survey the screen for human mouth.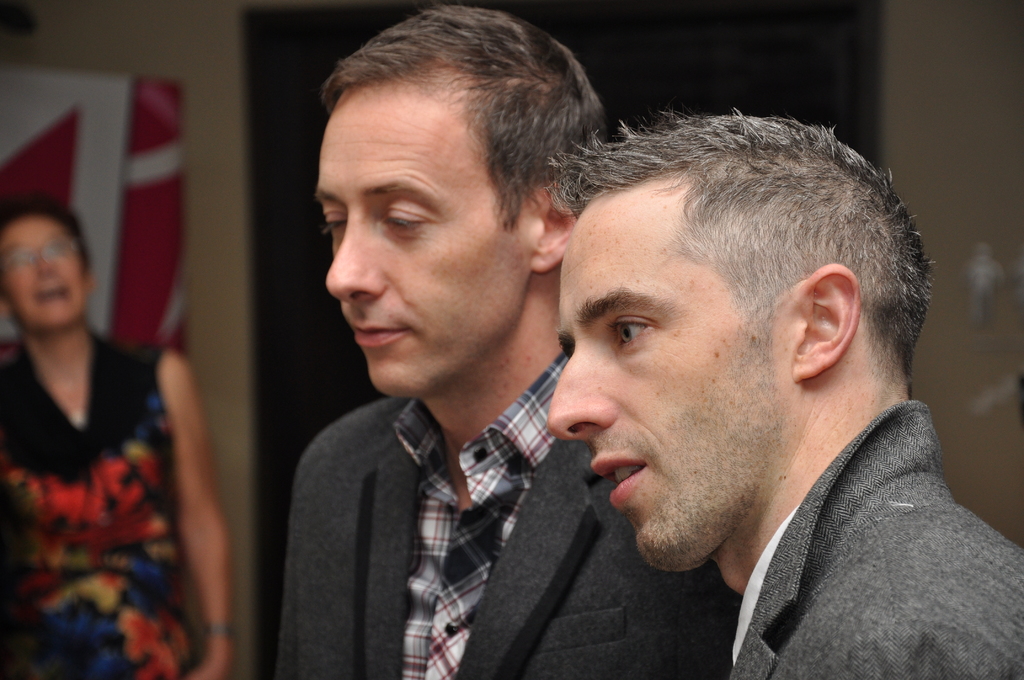
Survey found: {"left": 591, "top": 452, "right": 650, "bottom": 506}.
